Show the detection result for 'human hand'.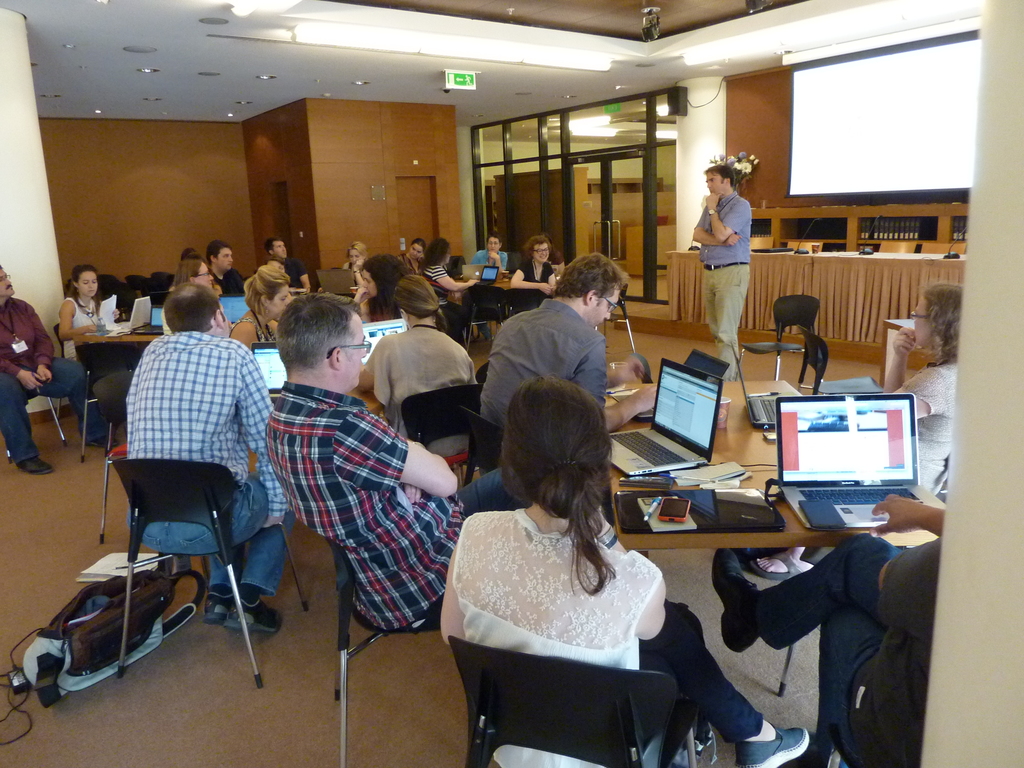
l=467, t=276, r=483, b=287.
